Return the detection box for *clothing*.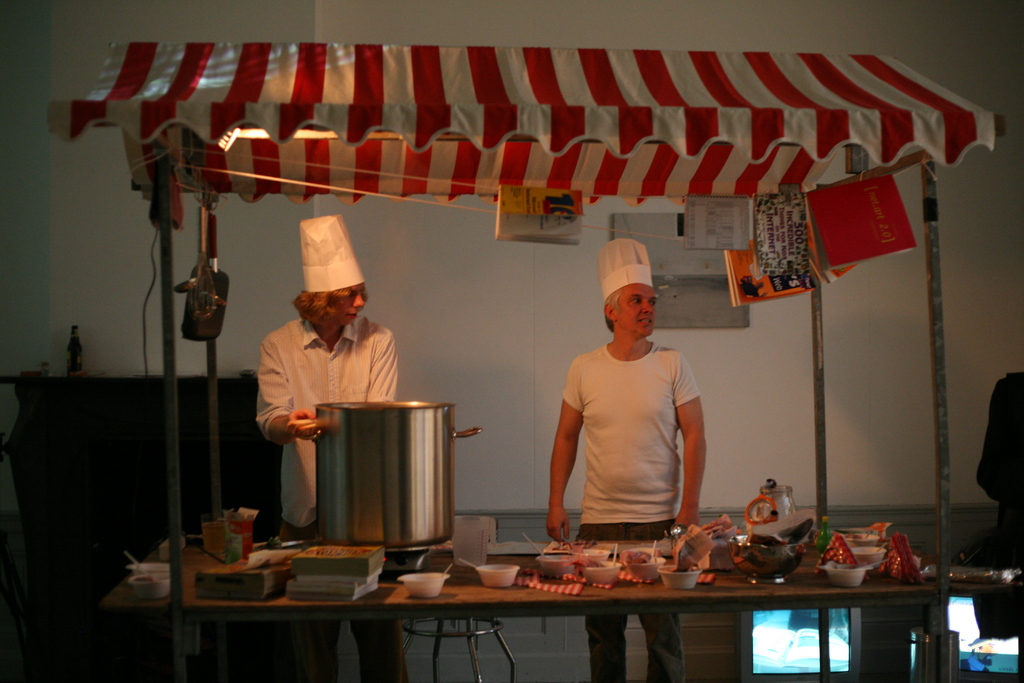
(left=560, top=341, right=698, bottom=682).
